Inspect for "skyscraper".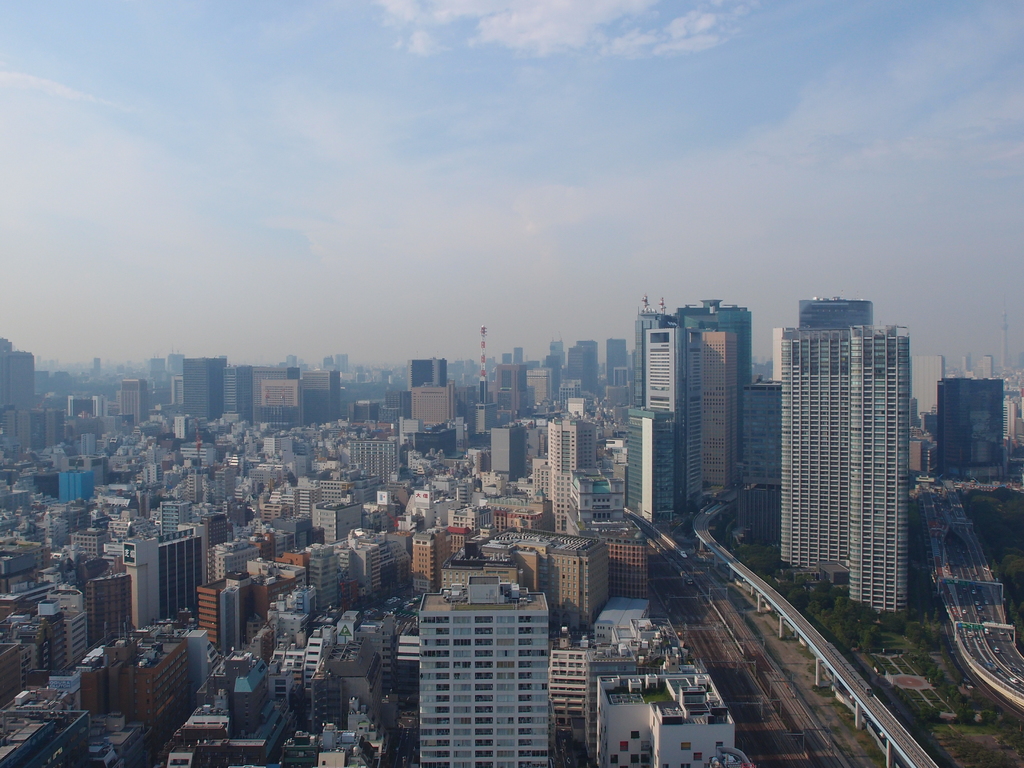
Inspection: 250,367,303,410.
